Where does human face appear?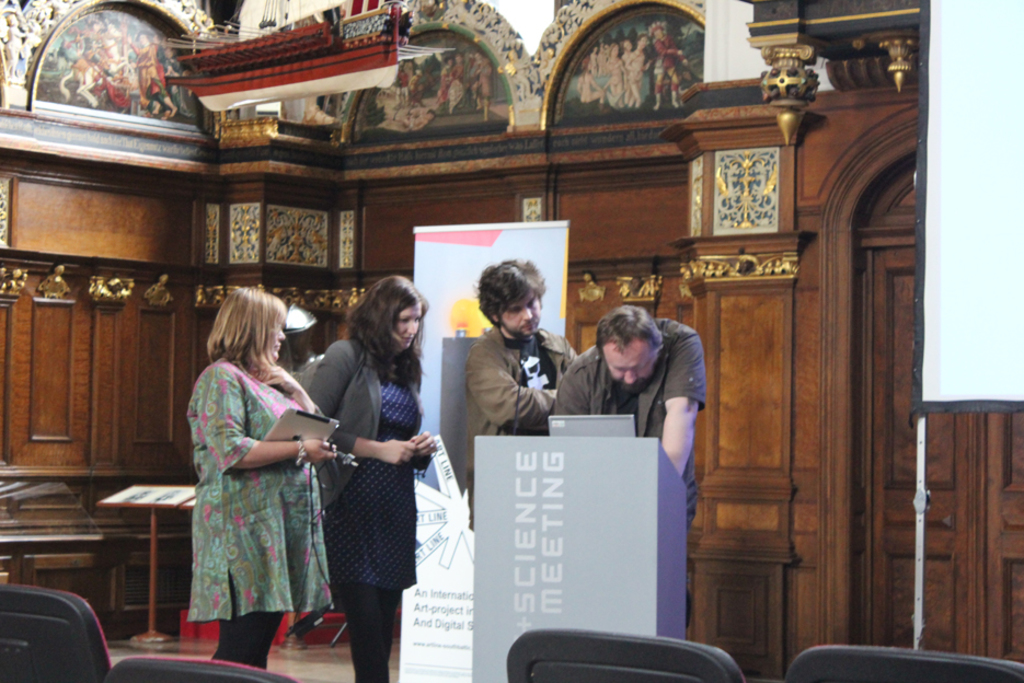
Appears at <box>384,306,427,346</box>.
